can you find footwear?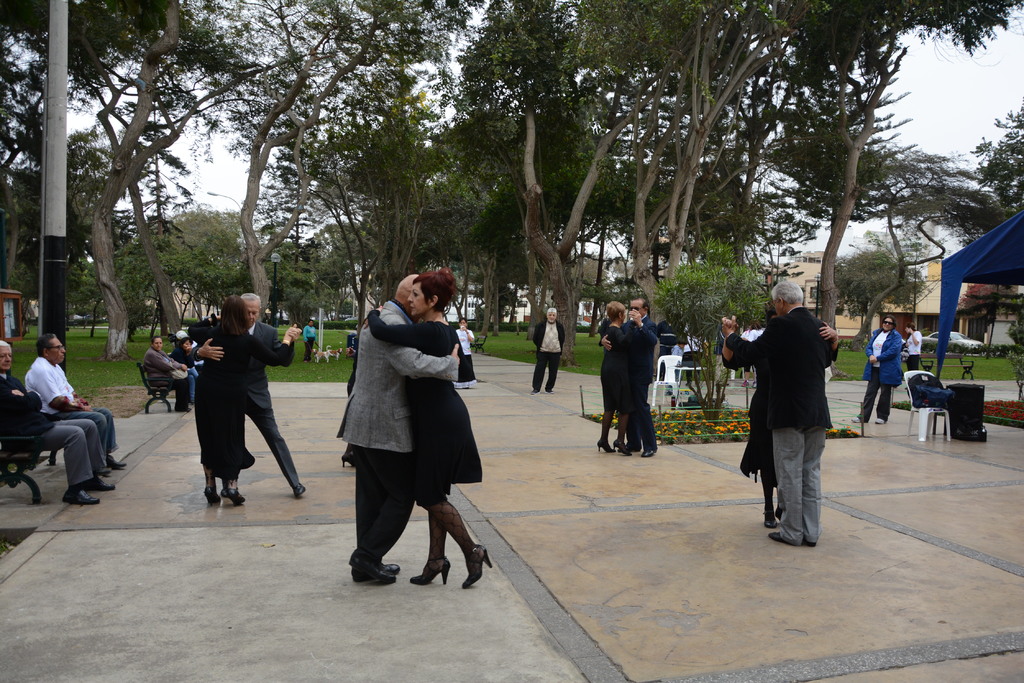
Yes, bounding box: <region>546, 383, 554, 394</region>.
